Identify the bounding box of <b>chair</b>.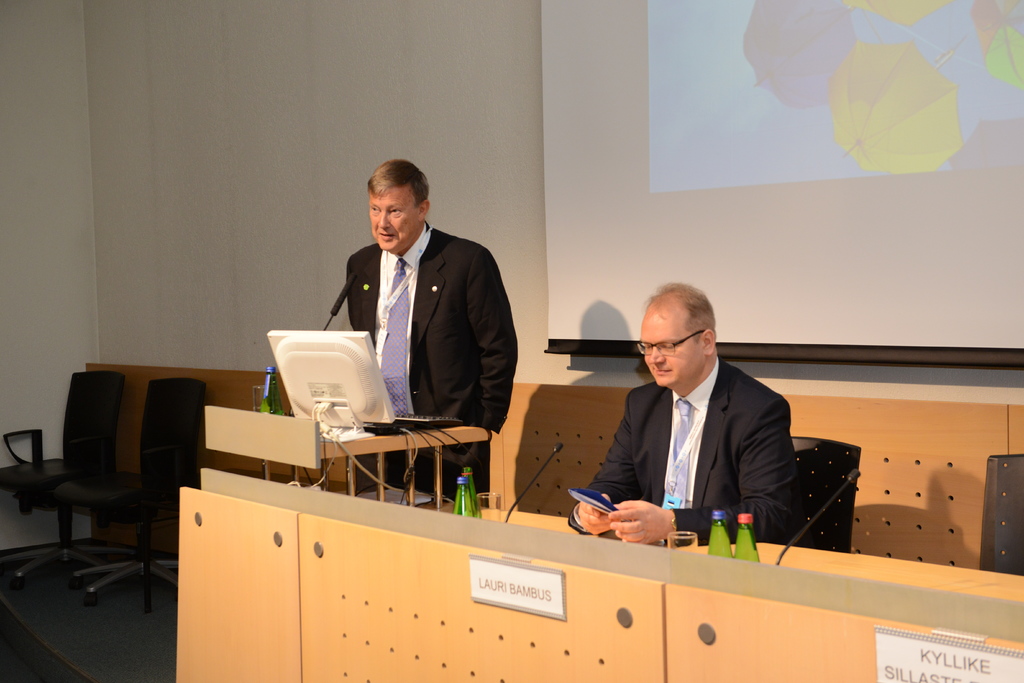
978,449,1023,575.
